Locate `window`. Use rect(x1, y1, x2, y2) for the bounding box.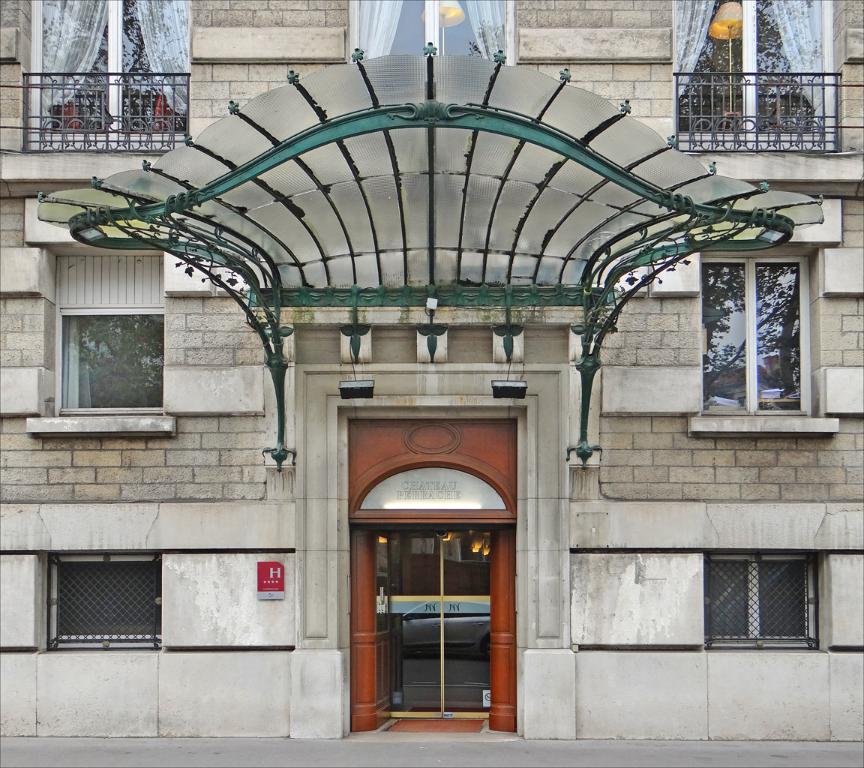
rect(347, 0, 517, 62).
